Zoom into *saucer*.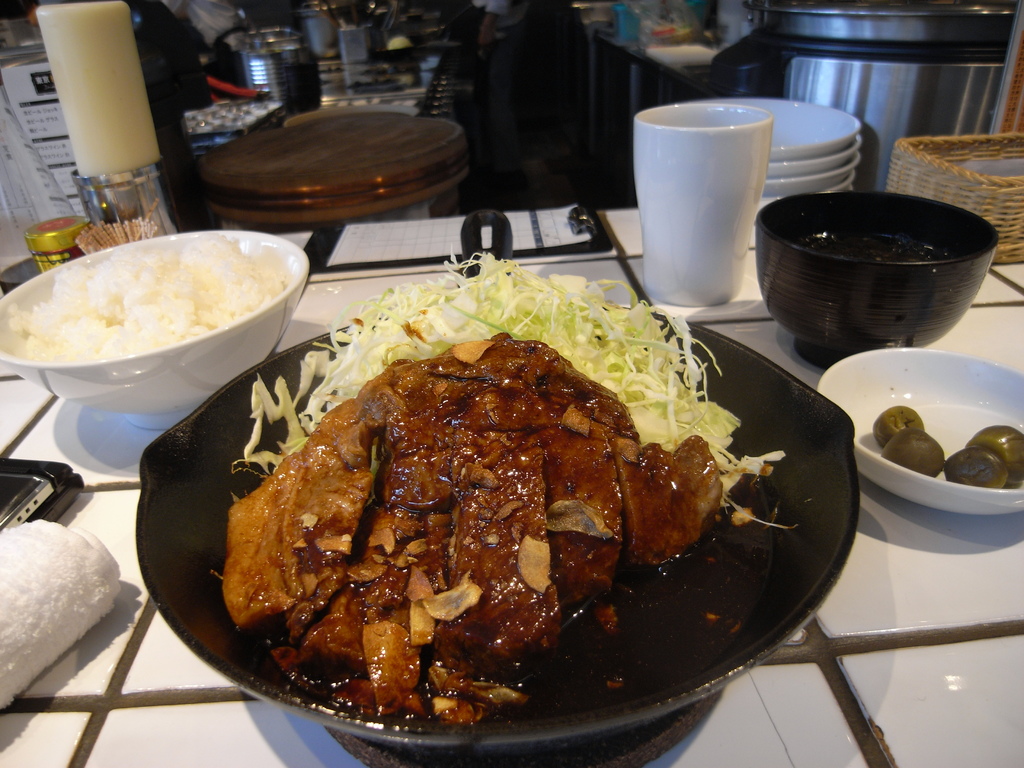
Zoom target: bbox(767, 139, 860, 173).
